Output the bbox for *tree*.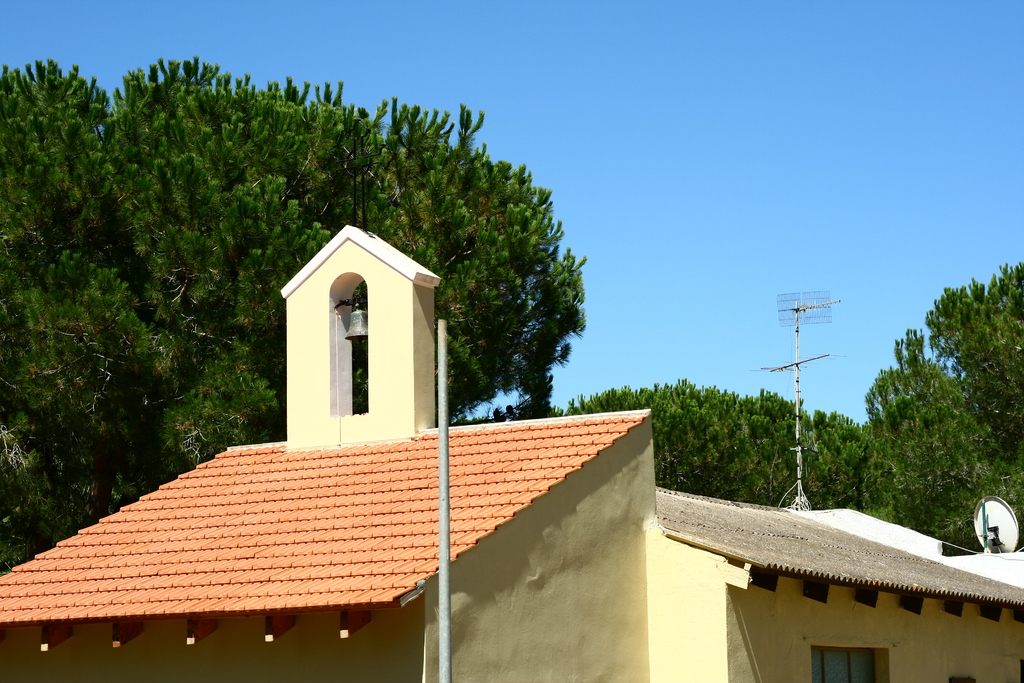
547:377:866:514.
